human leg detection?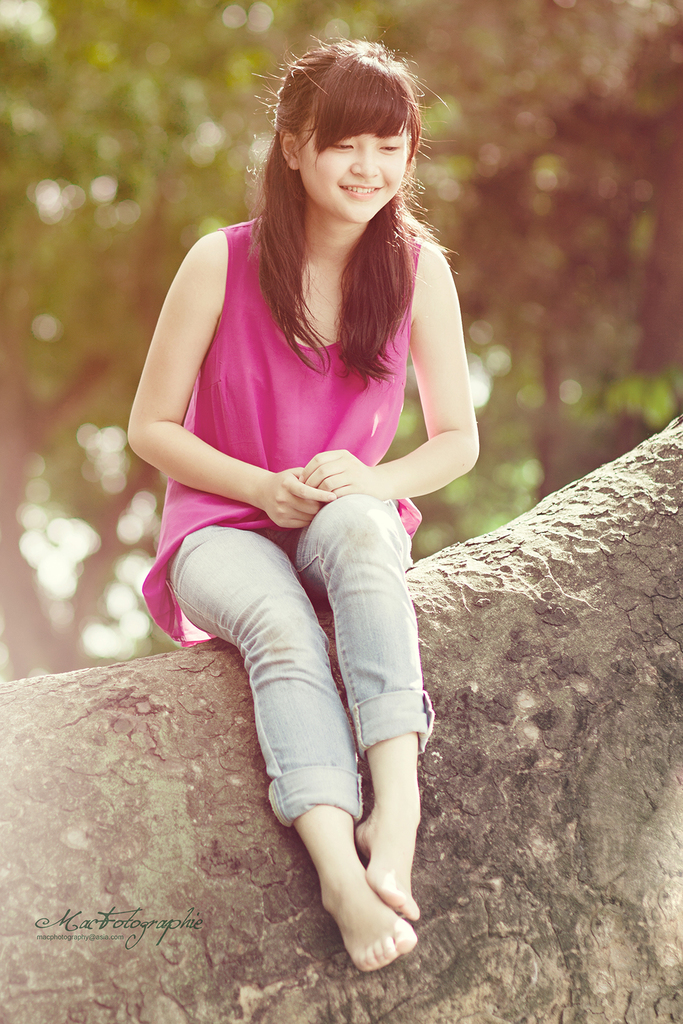
[x1=283, y1=488, x2=433, y2=915]
